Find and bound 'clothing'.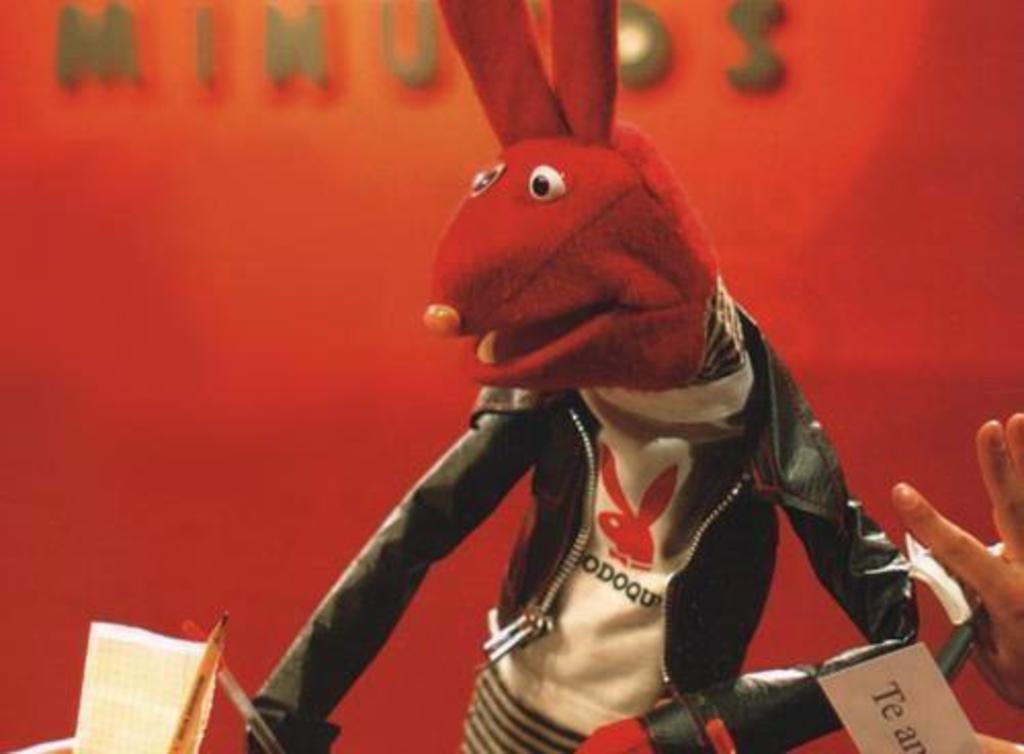
Bound: [240,303,913,752].
